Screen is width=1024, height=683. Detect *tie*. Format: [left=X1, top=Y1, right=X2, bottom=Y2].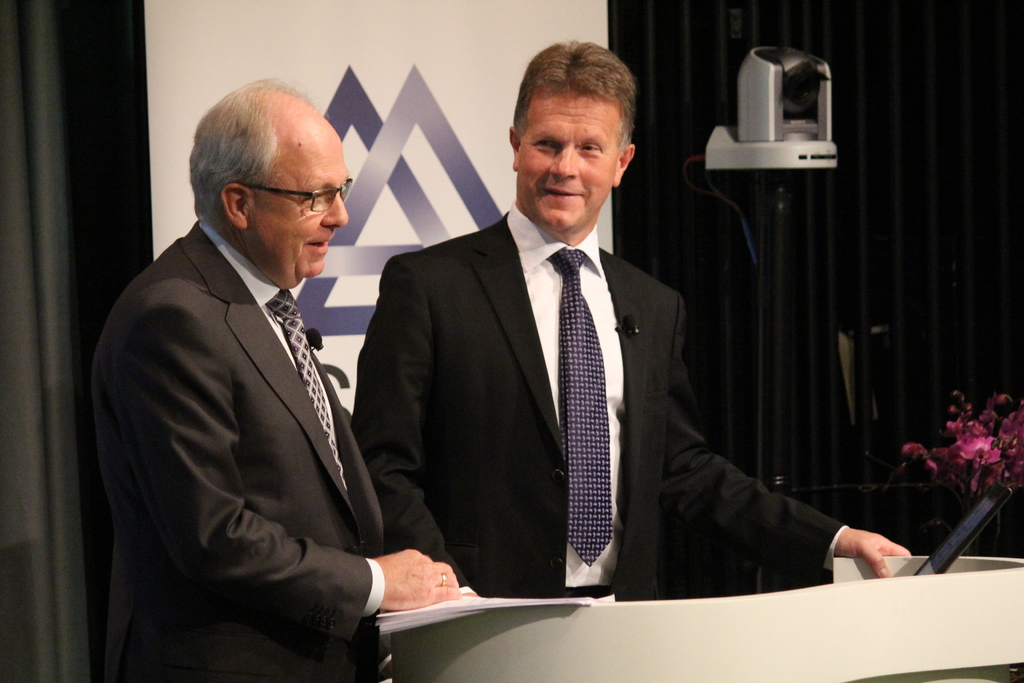
[left=548, top=249, right=610, bottom=568].
